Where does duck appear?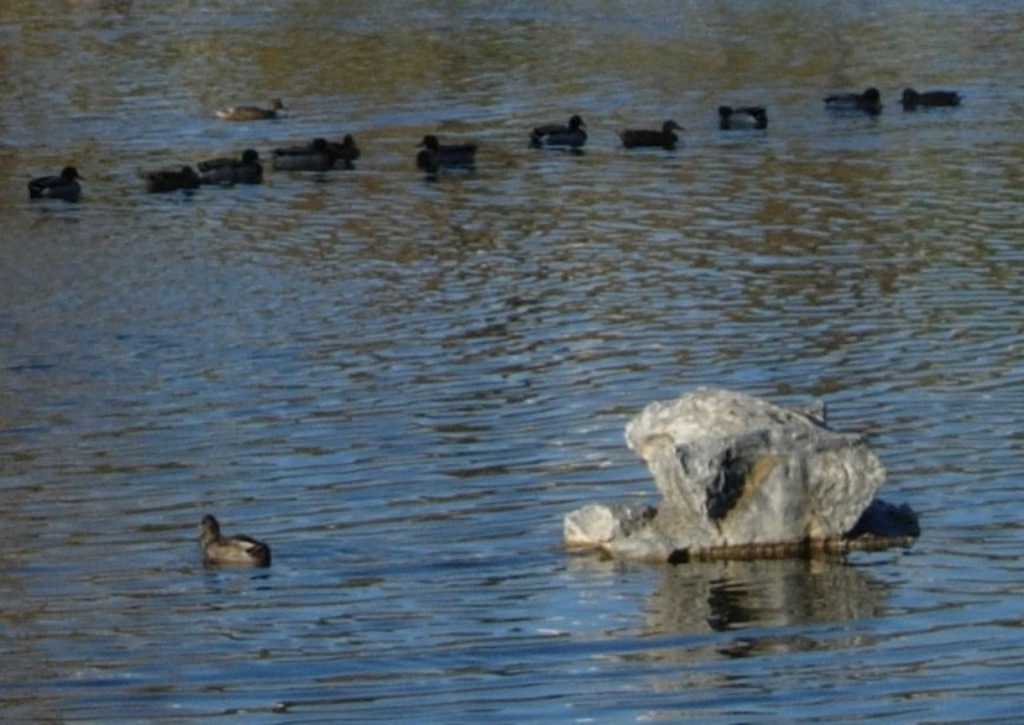
Appears at {"left": 528, "top": 112, "right": 594, "bottom": 154}.
